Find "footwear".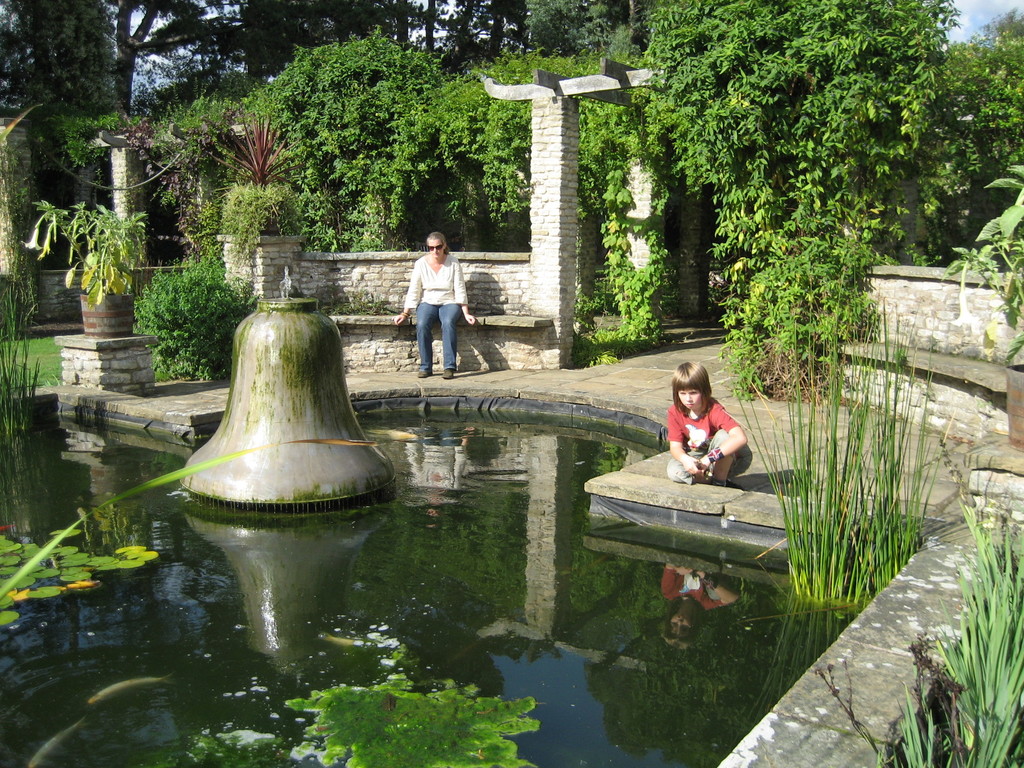
[438, 367, 459, 378].
